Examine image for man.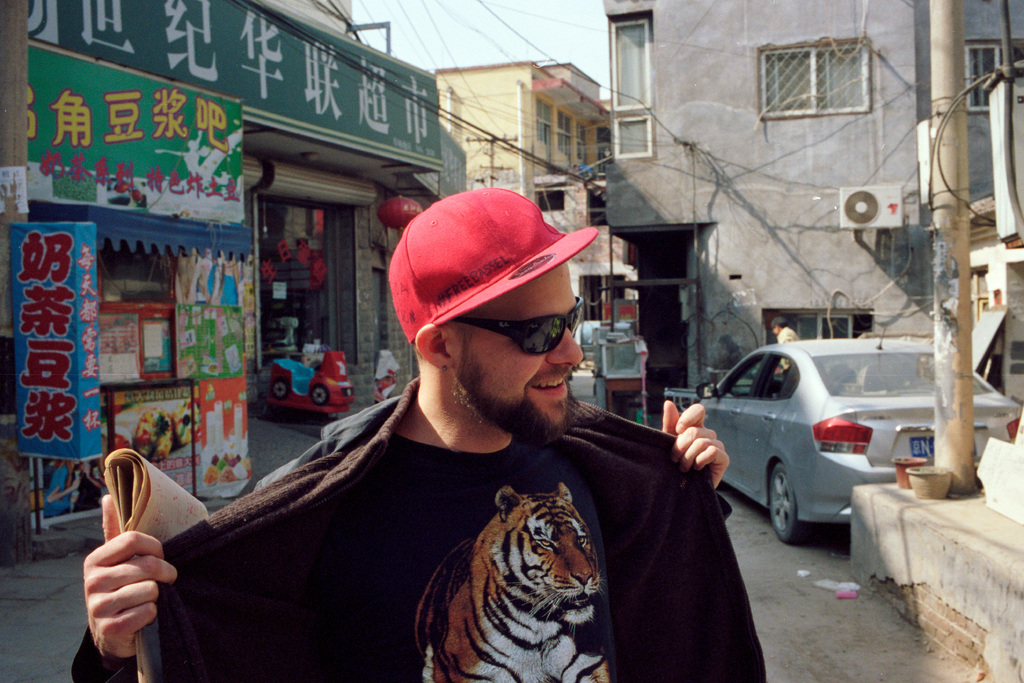
Examination result: 68/175/728/682.
